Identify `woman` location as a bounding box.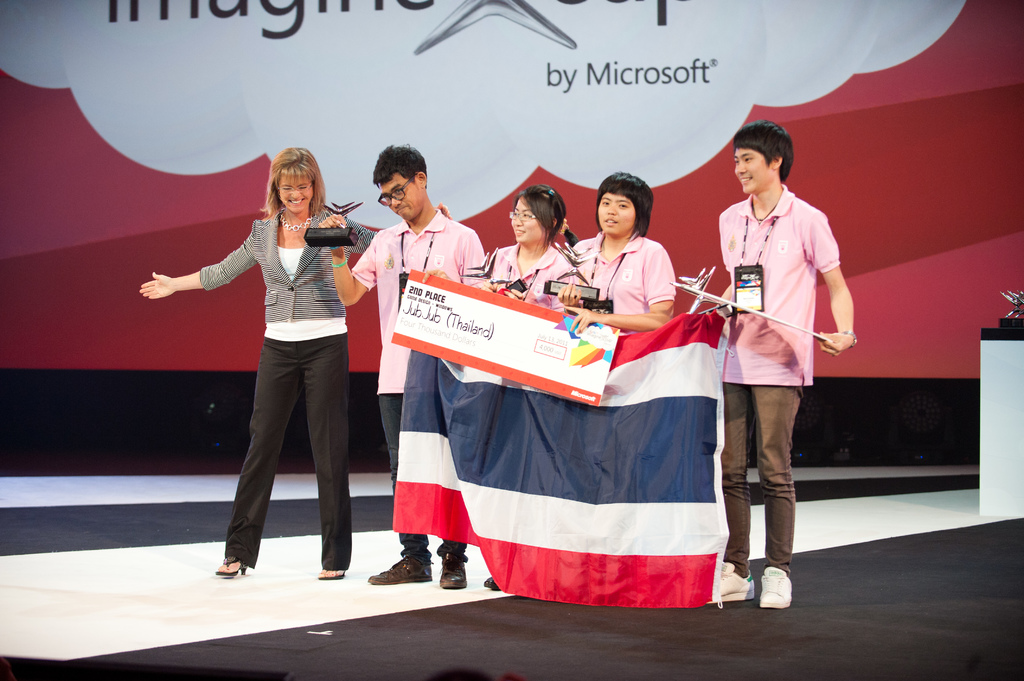
box(487, 182, 580, 592).
